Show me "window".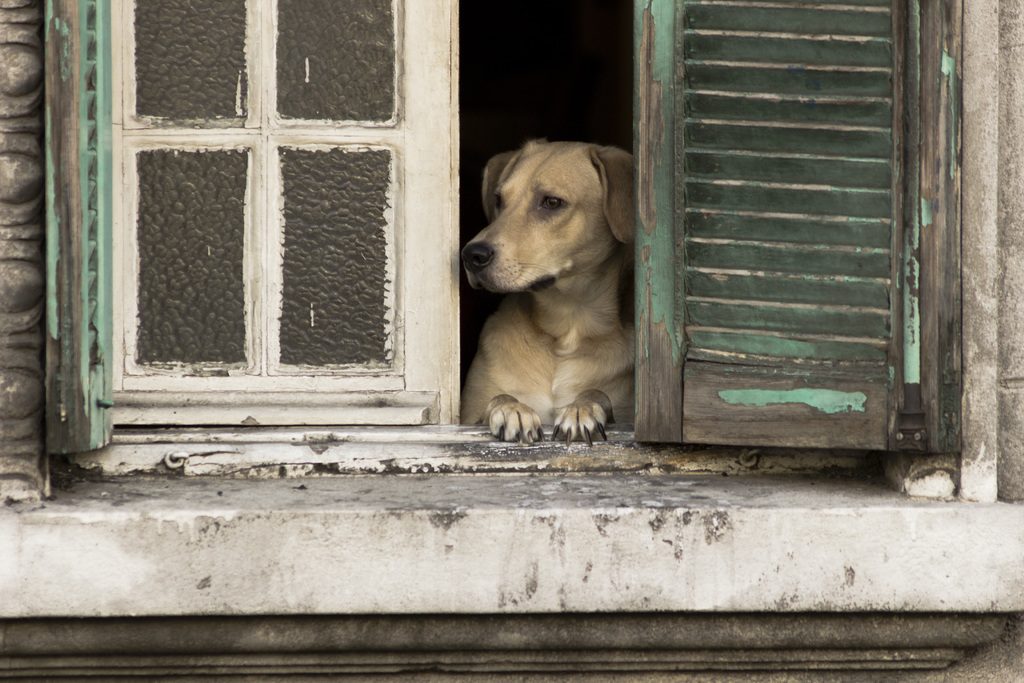
"window" is here: (106,0,459,436).
